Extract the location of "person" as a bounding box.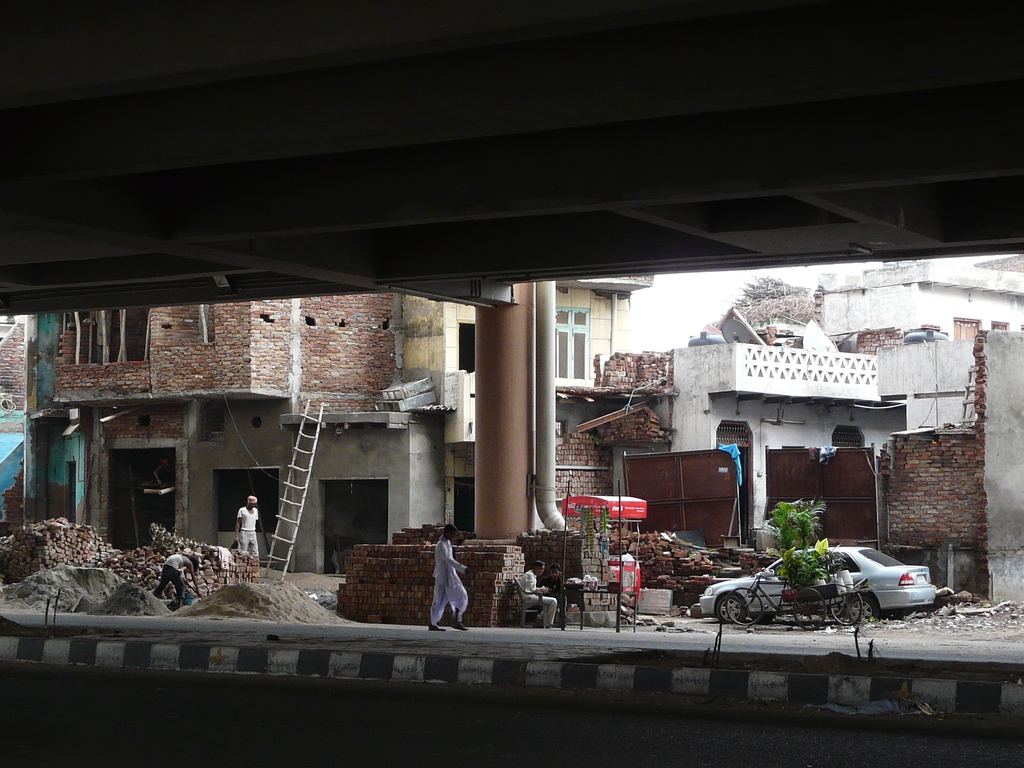
x1=541, y1=561, x2=572, y2=623.
